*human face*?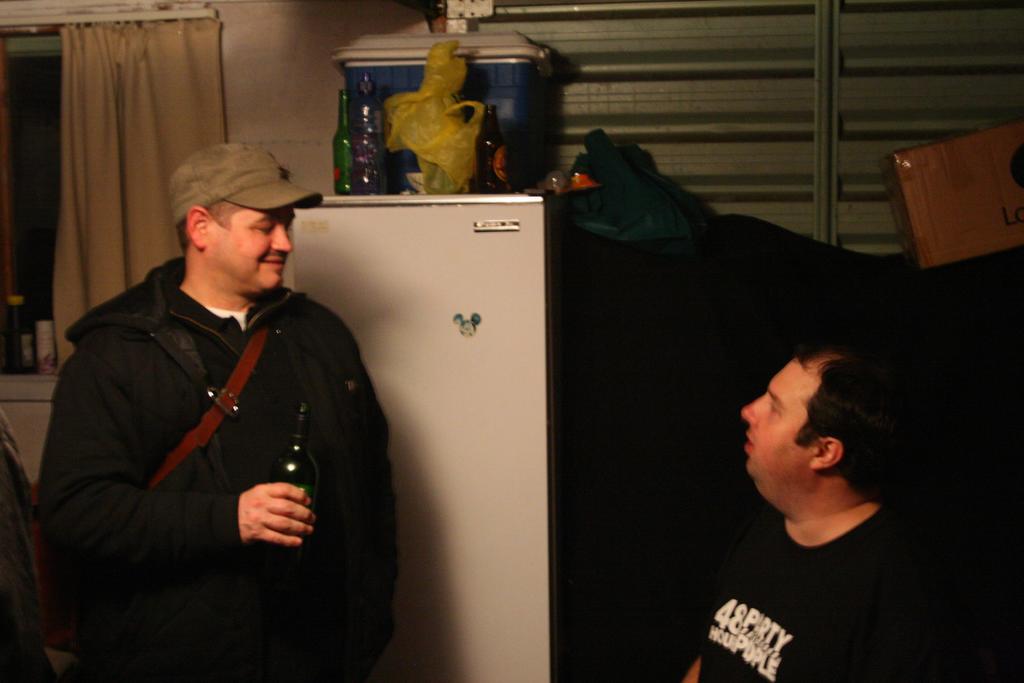
left=212, top=207, right=294, bottom=292
